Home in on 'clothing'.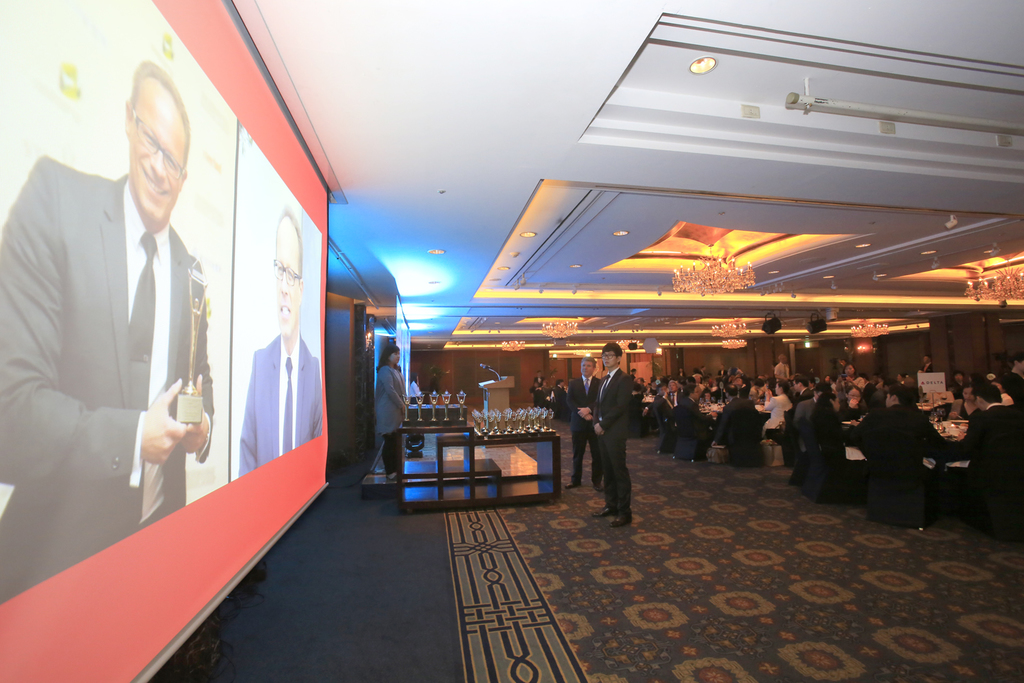
Homed in at crop(373, 363, 413, 481).
